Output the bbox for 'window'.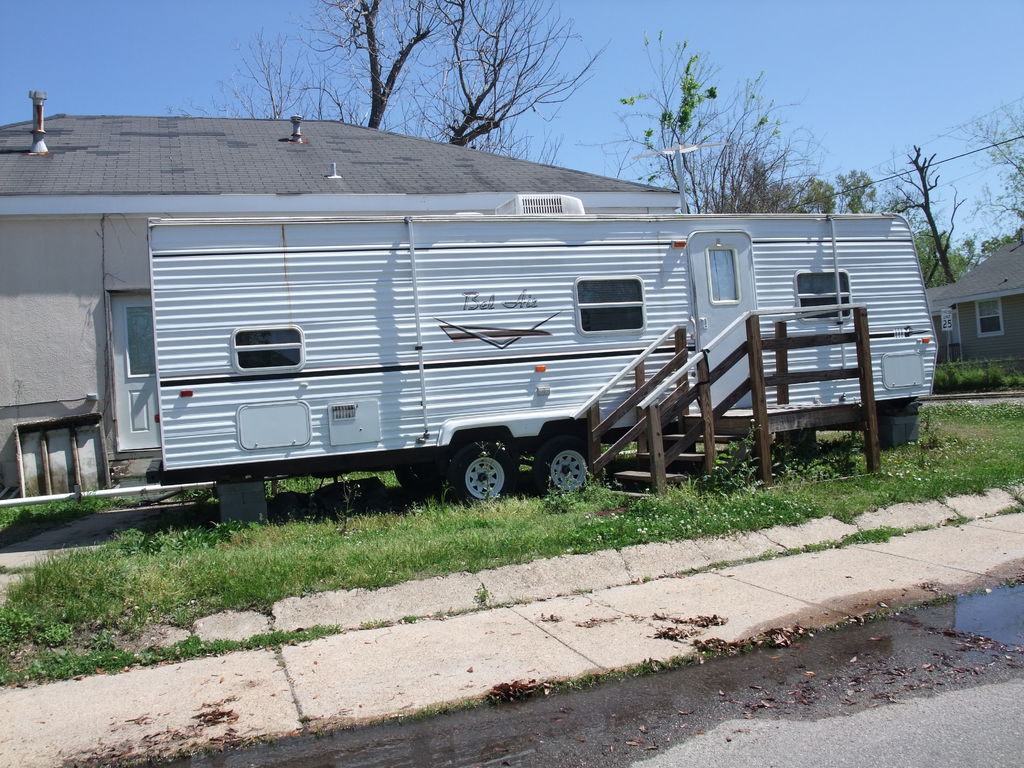
rect(975, 300, 1004, 335).
